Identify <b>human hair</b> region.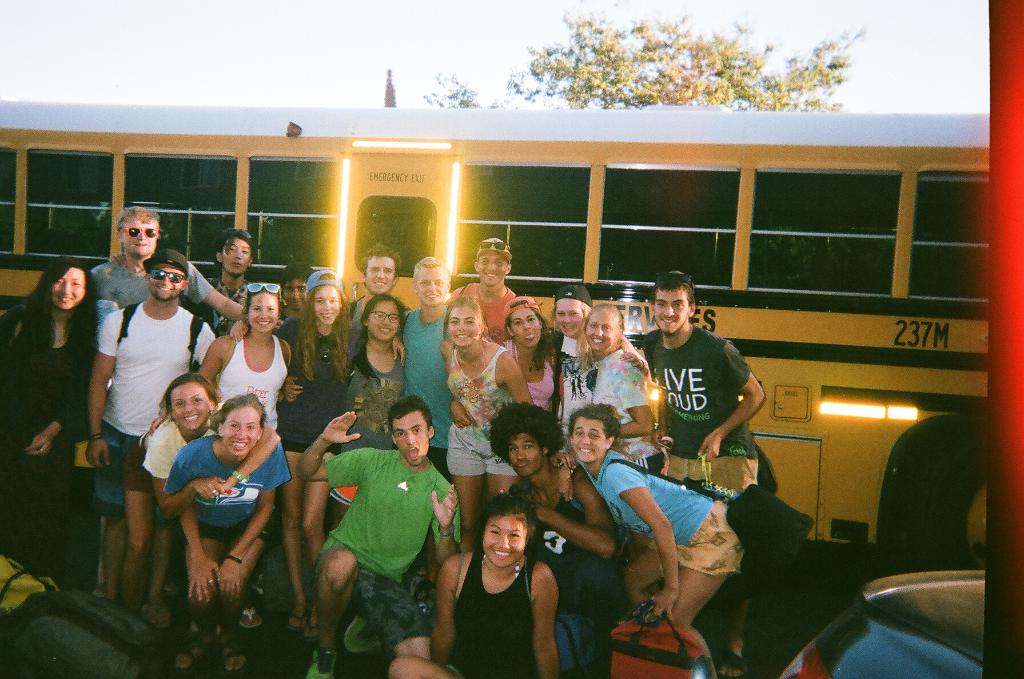
Region: left=477, top=493, right=538, bottom=538.
